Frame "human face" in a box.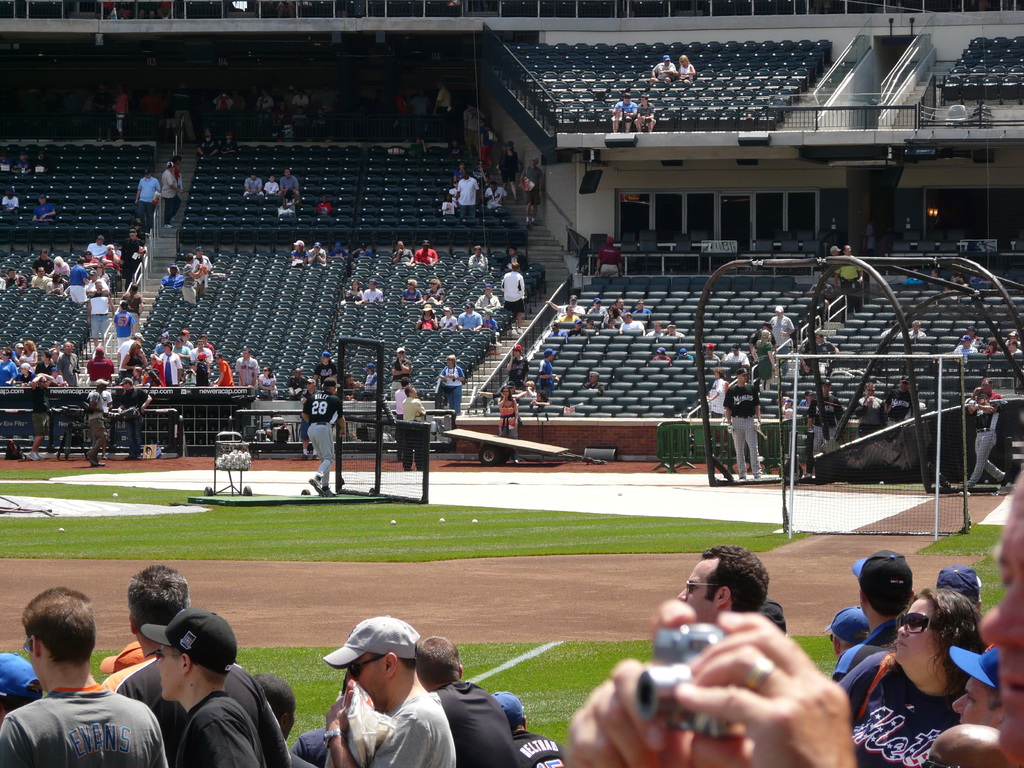
box(680, 558, 717, 621).
